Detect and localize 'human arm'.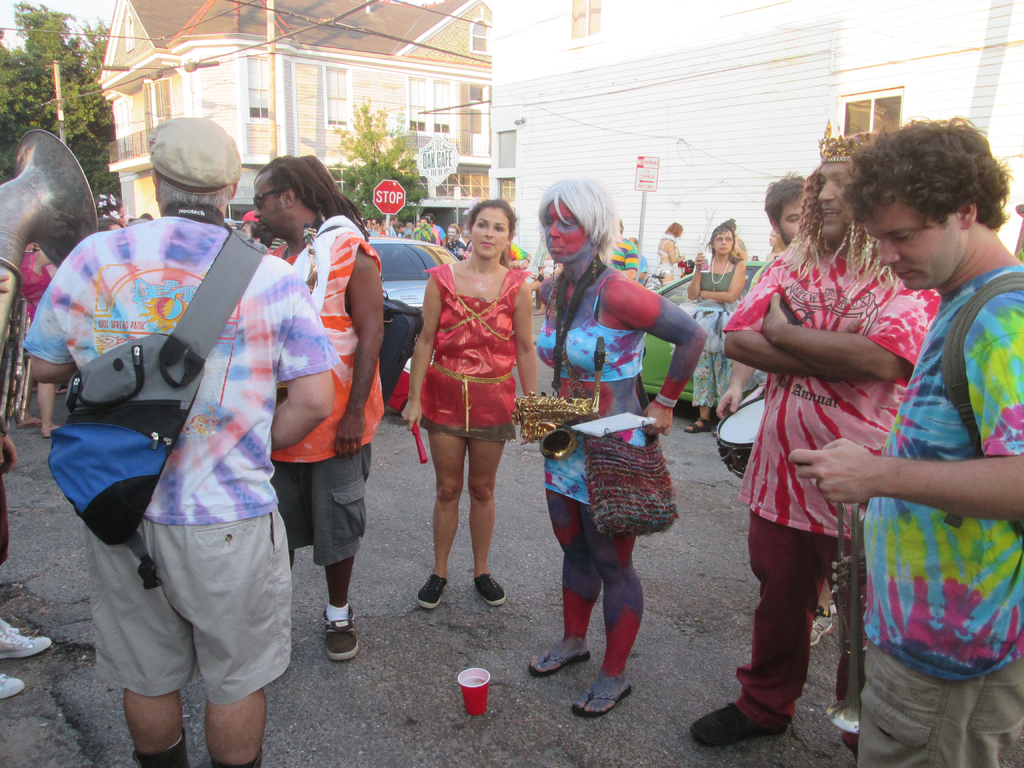
Localized at bbox=(506, 283, 538, 397).
